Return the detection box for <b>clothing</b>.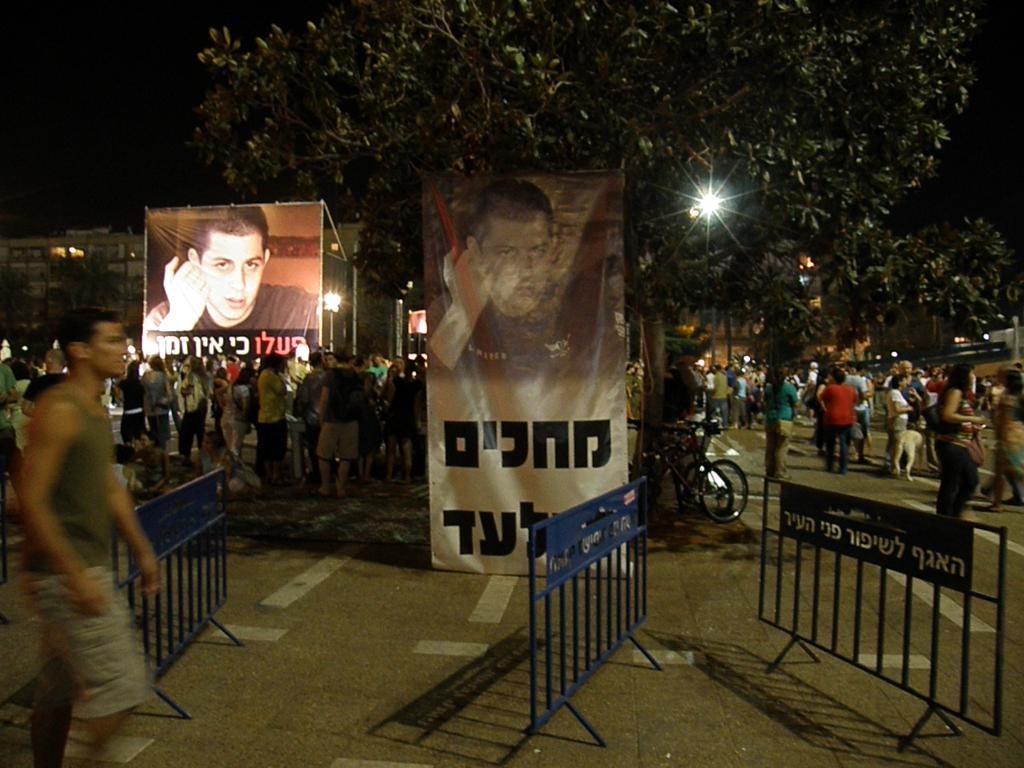
bbox=[779, 381, 796, 467].
